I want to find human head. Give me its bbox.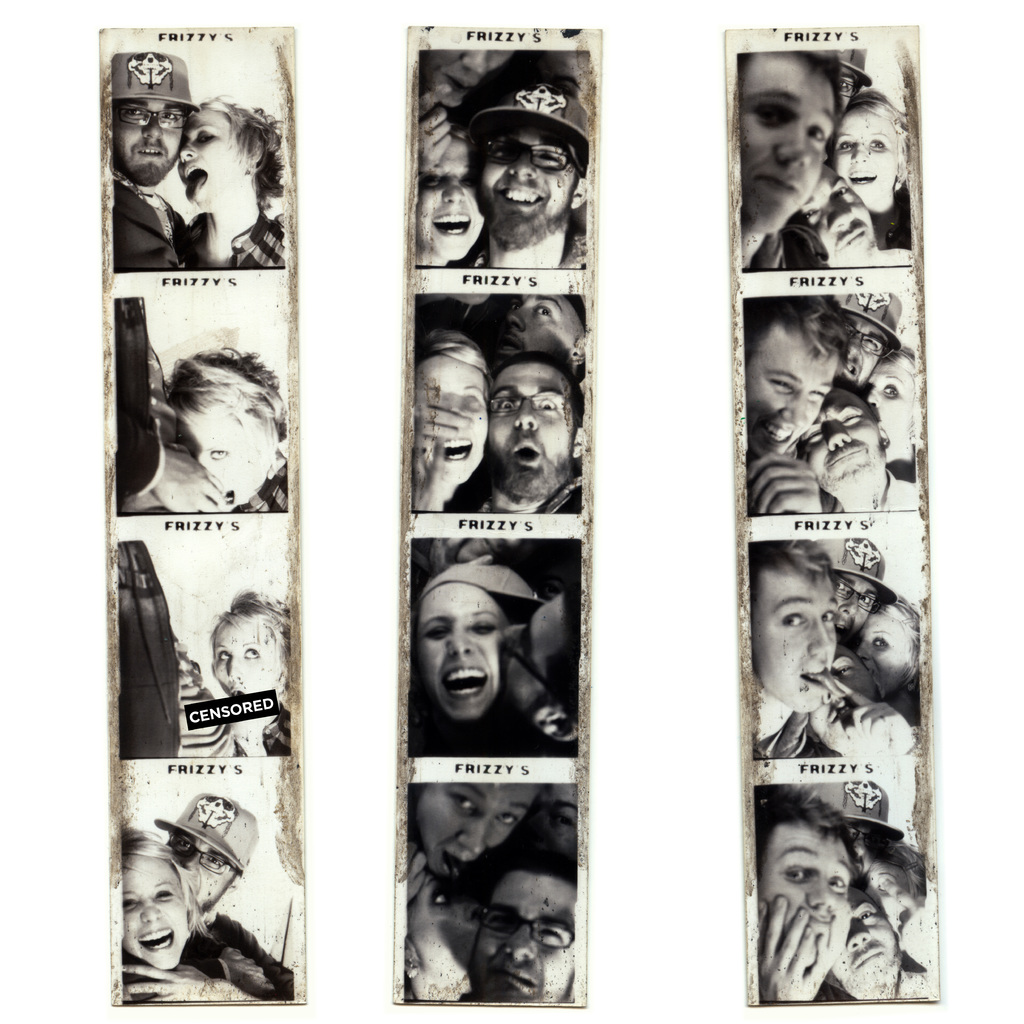
<bbox>143, 389, 252, 511</bbox>.
